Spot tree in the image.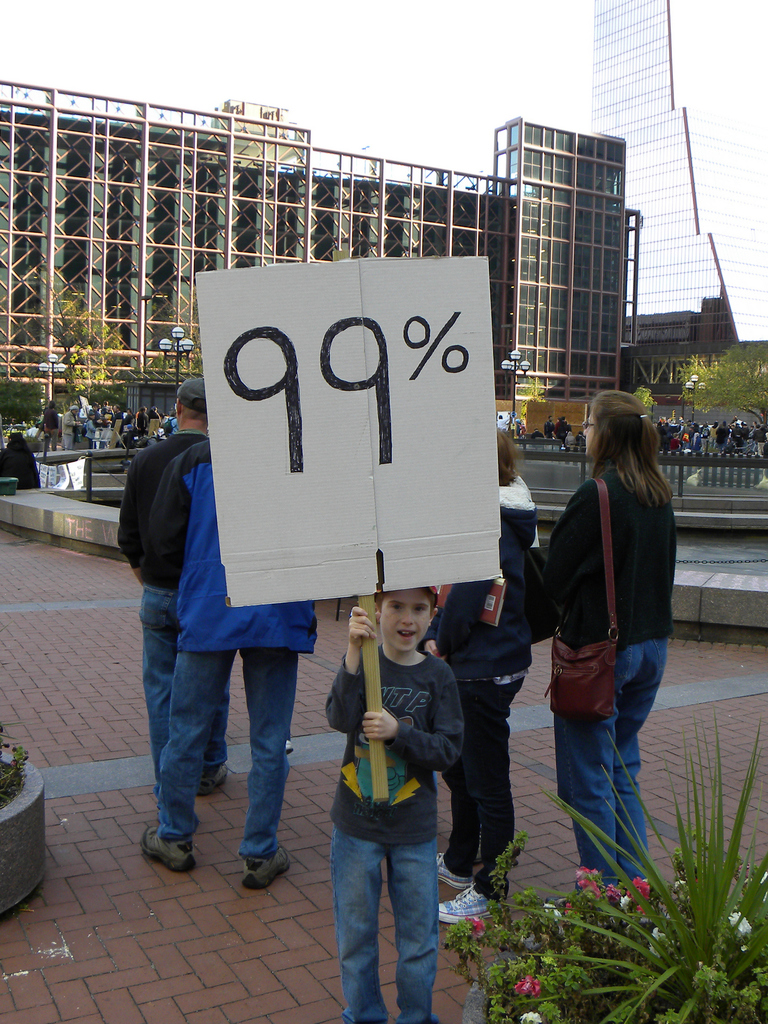
tree found at (left=0, top=370, right=41, bottom=422).
